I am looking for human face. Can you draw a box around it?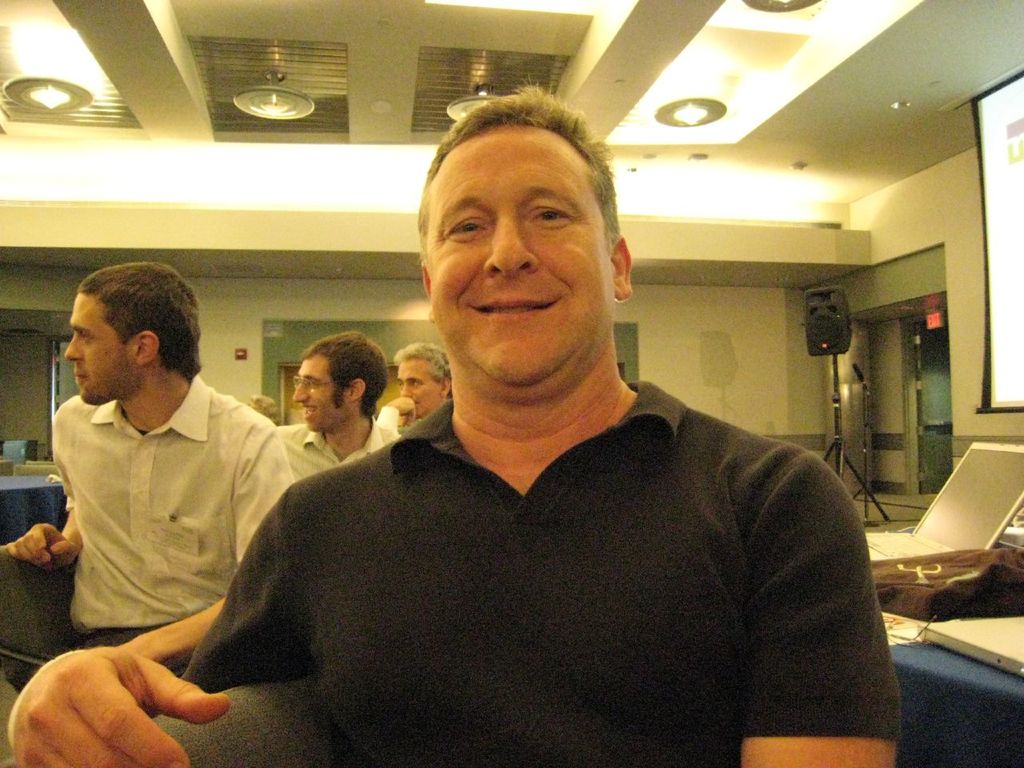
Sure, the bounding box is bbox=[402, 364, 444, 412].
